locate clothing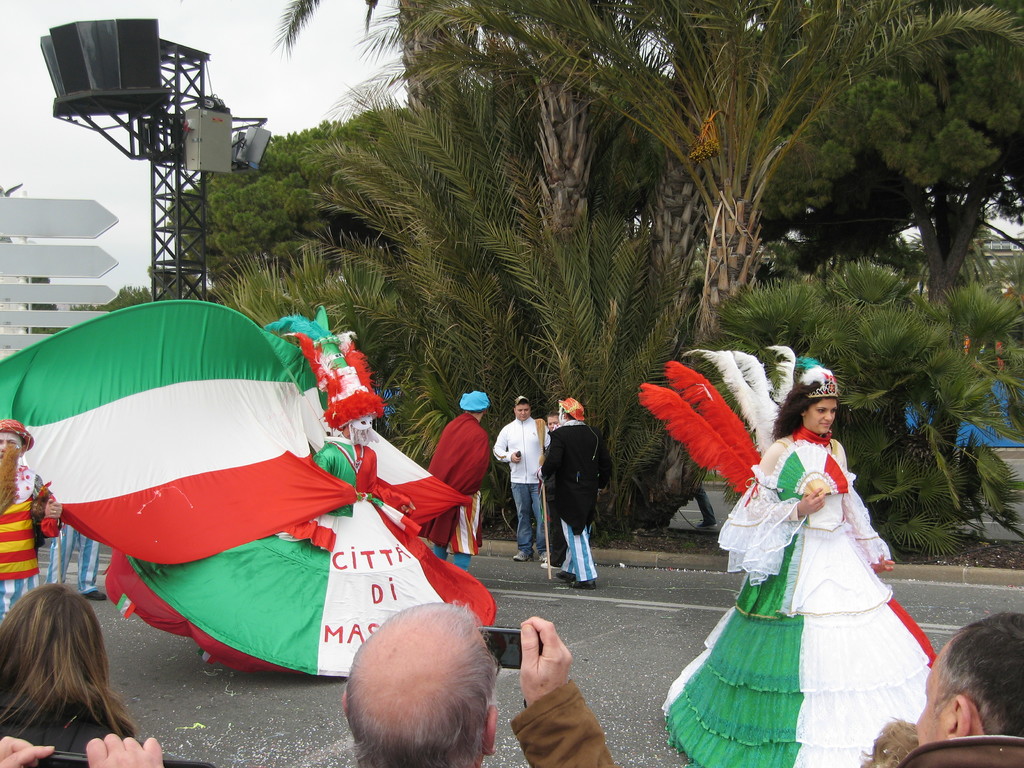
bbox(0, 461, 54, 621)
